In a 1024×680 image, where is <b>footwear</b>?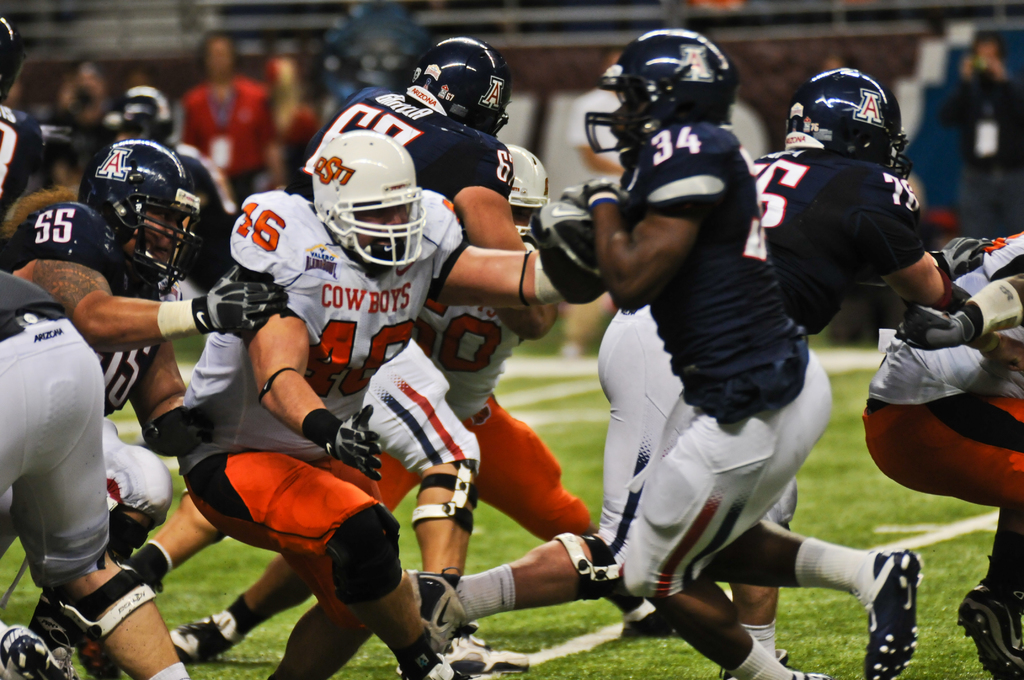
left=724, top=647, right=805, bottom=679.
